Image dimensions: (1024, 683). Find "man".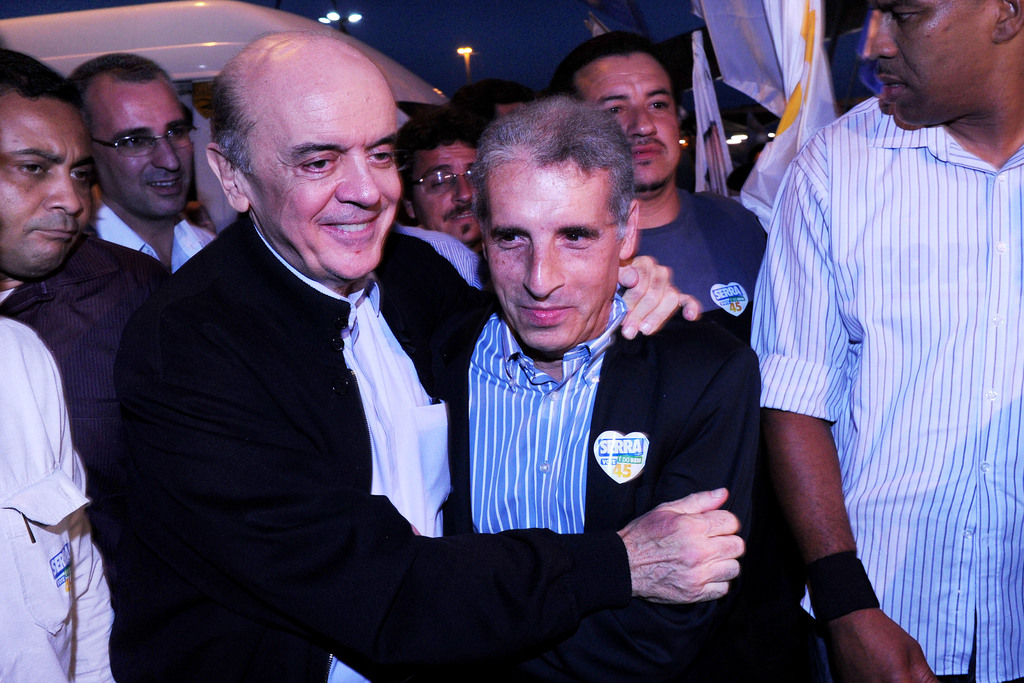
rect(749, 0, 1023, 682).
